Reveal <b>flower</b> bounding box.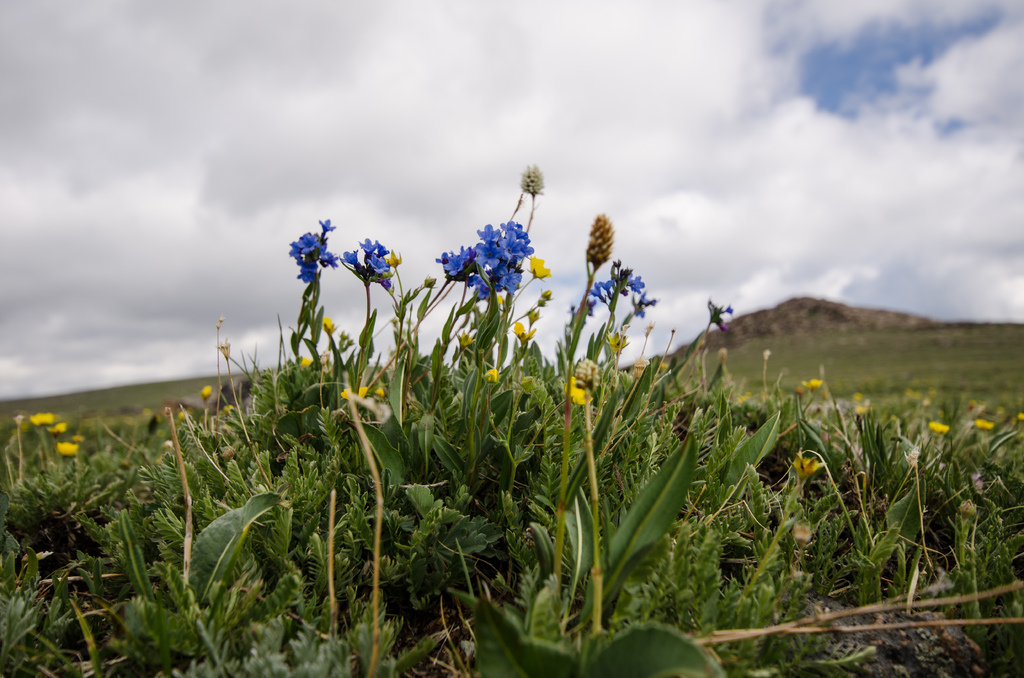
Revealed: 931, 420, 947, 434.
